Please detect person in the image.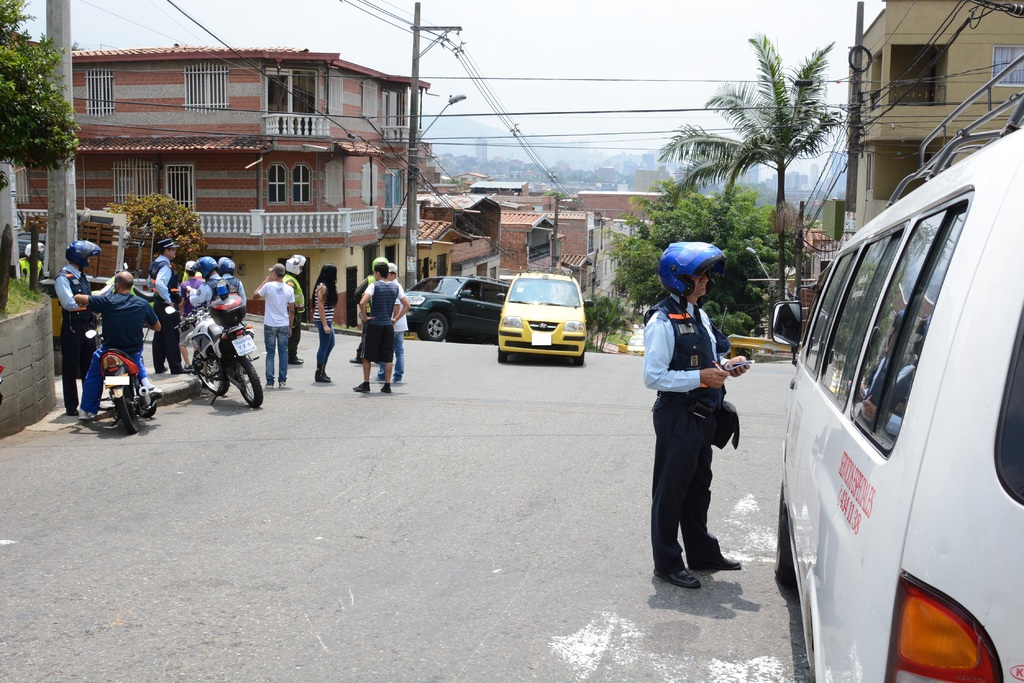
bbox(148, 238, 183, 372).
